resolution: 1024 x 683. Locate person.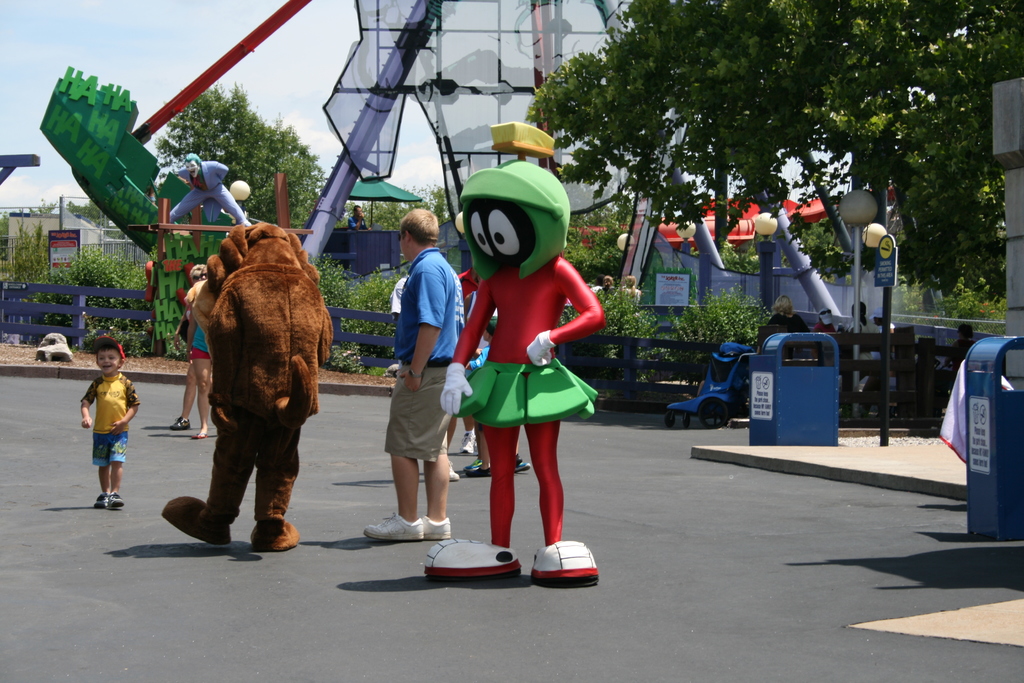
(left=847, top=299, right=876, bottom=364).
